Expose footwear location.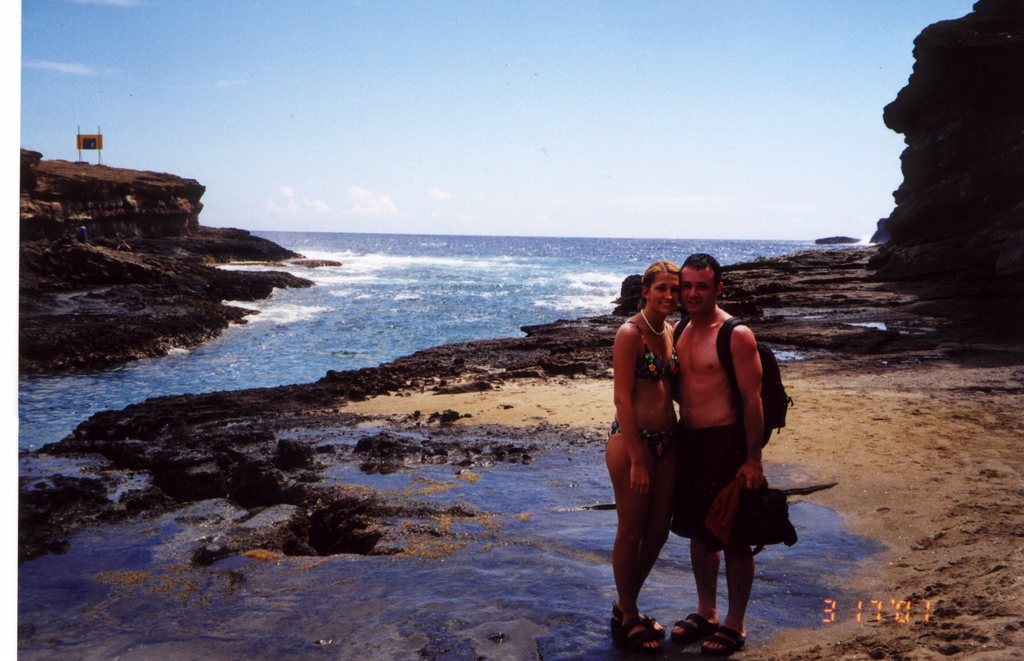
Exposed at box(696, 626, 745, 653).
